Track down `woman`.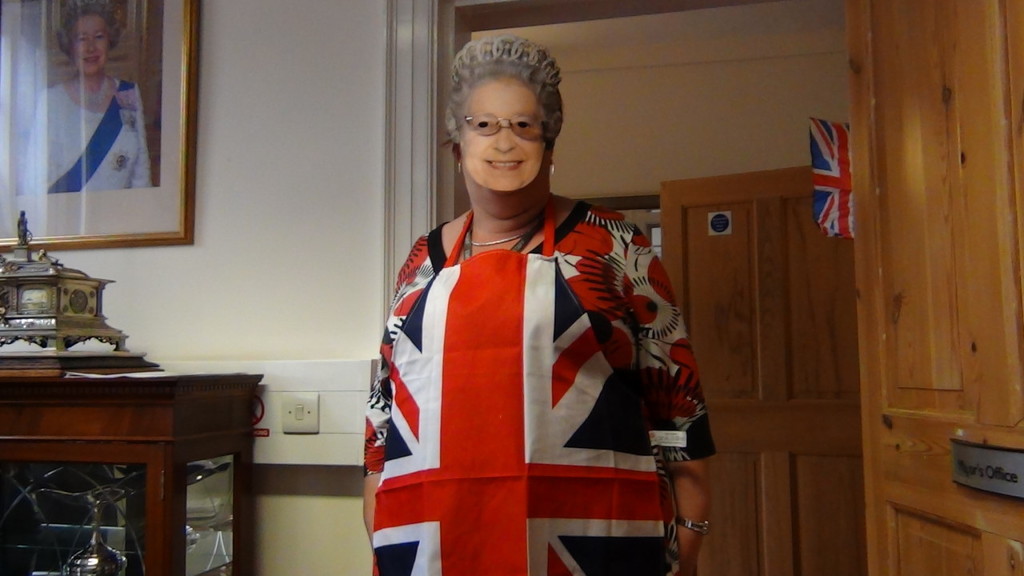
Tracked to [373,85,682,566].
